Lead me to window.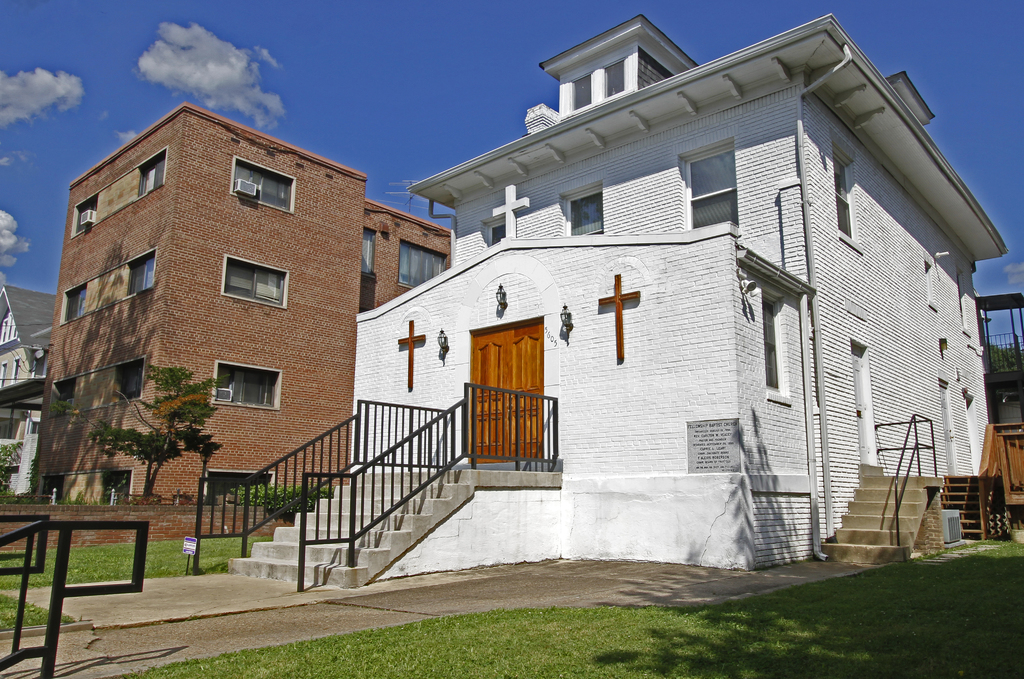
Lead to (x1=361, y1=227, x2=378, y2=272).
